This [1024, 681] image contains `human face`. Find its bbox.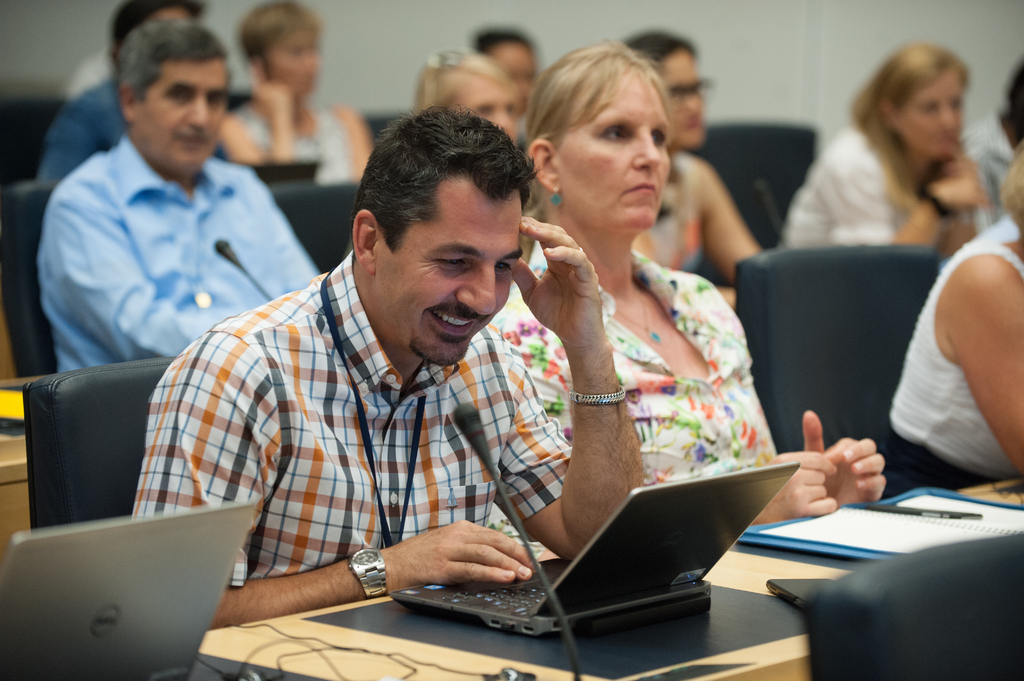
901 67 964 161.
